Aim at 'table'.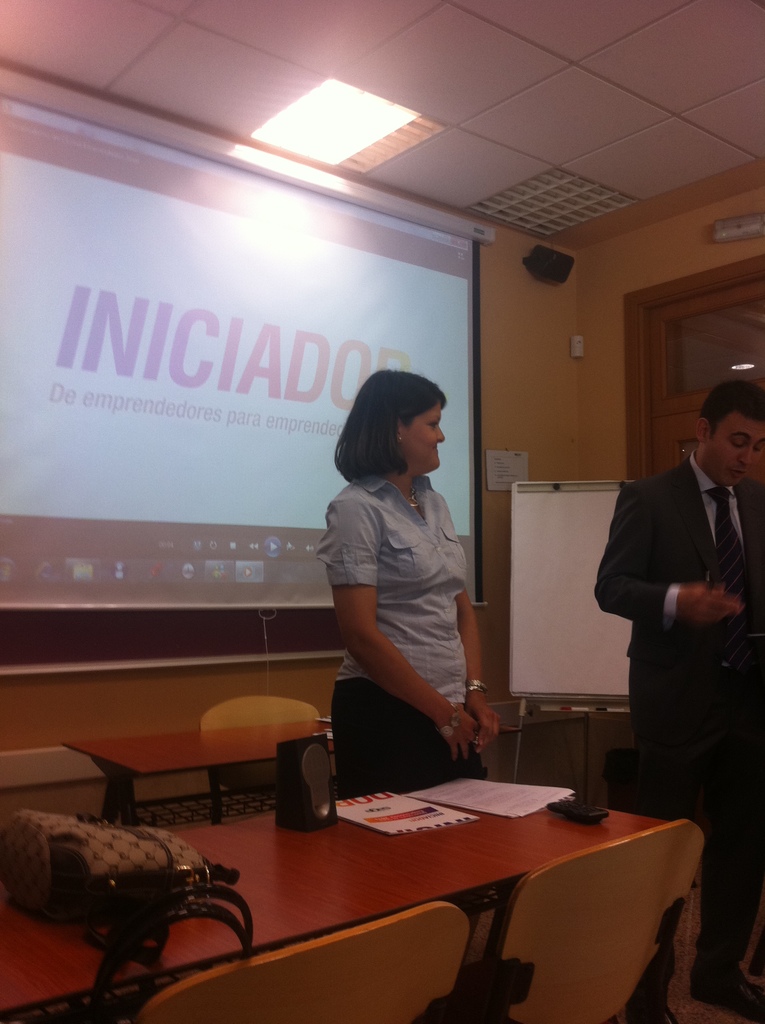
Aimed at [left=70, top=717, right=343, bottom=819].
